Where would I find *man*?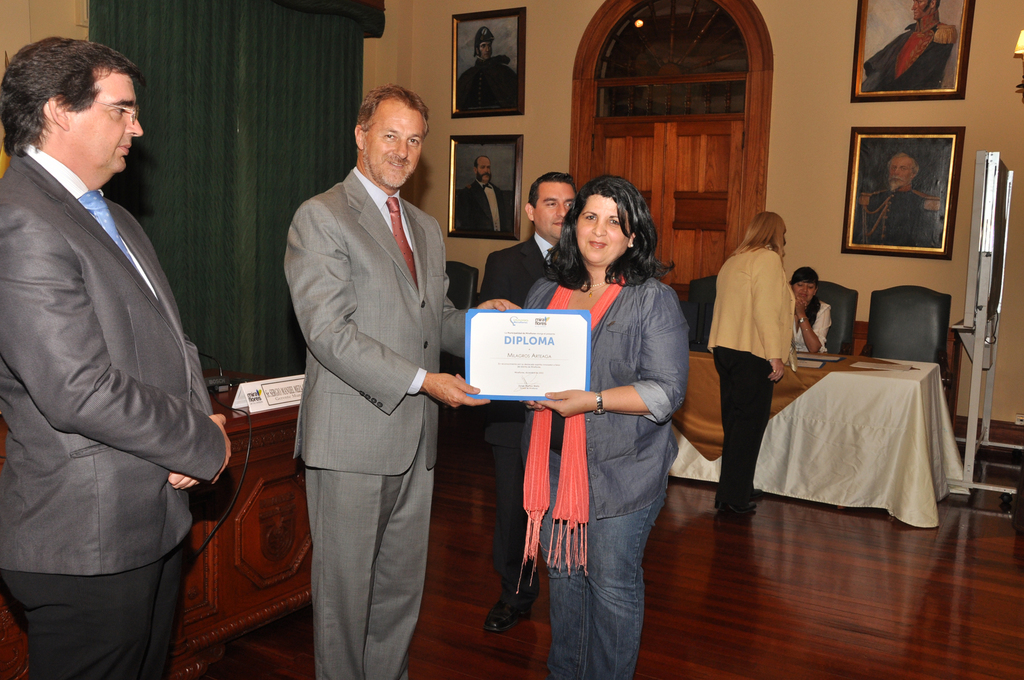
At x1=6, y1=15, x2=237, y2=668.
